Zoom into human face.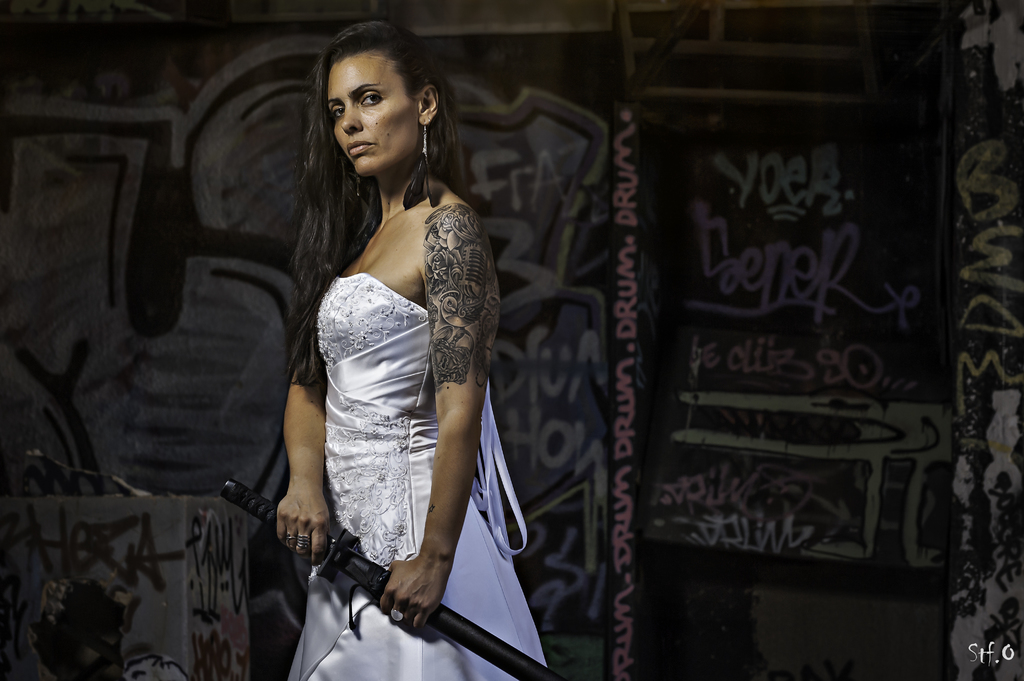
Zoom target: 328 52 417 173.
